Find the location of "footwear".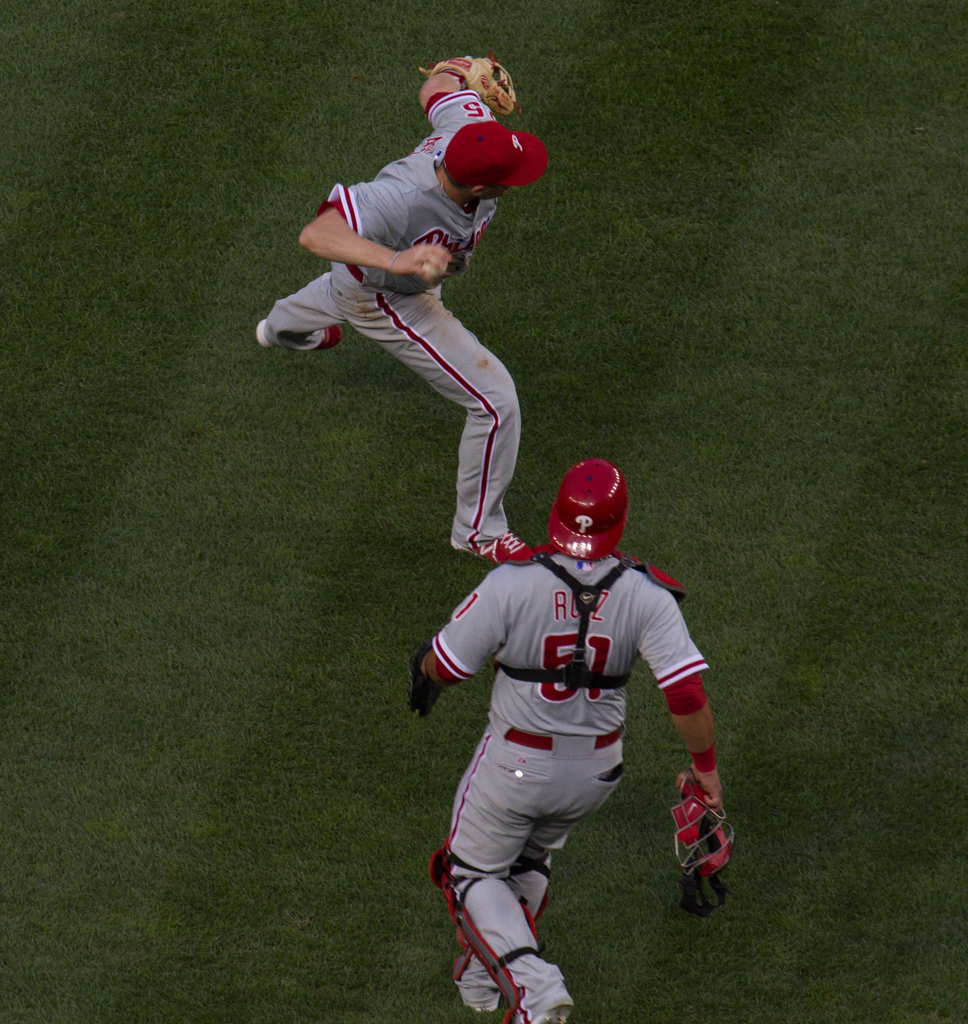
Location: (453, 942, 503, 1012).
